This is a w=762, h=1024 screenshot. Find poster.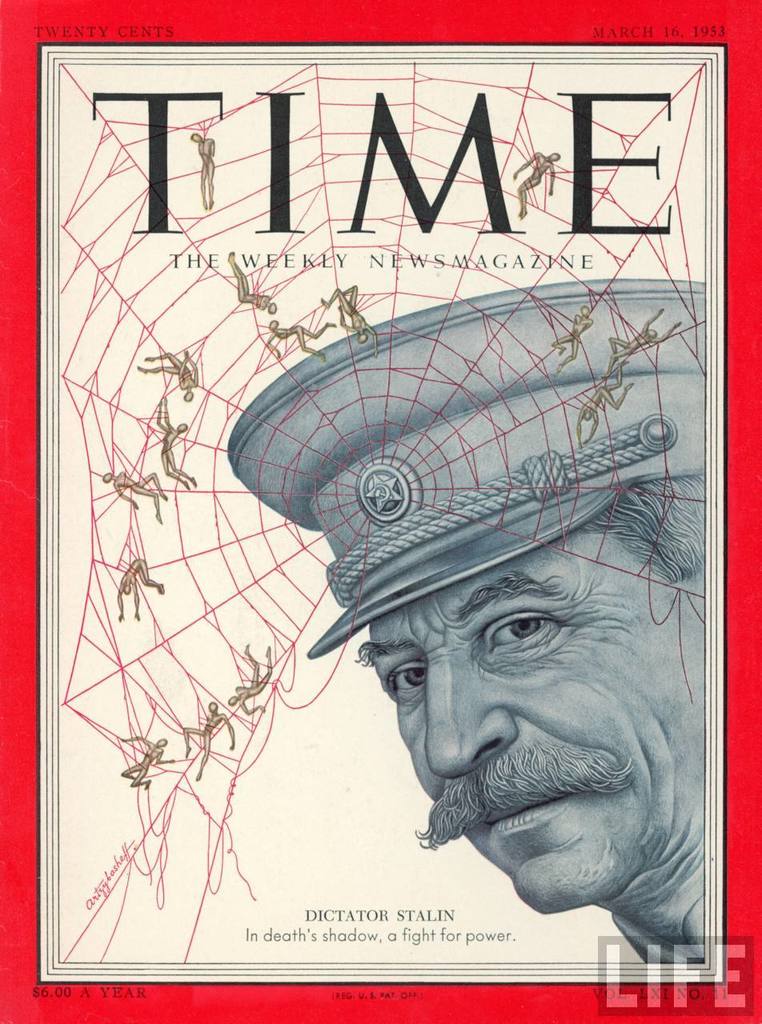
Bounding box: <bbox>0, 0, 761, 1023</bbox>.
